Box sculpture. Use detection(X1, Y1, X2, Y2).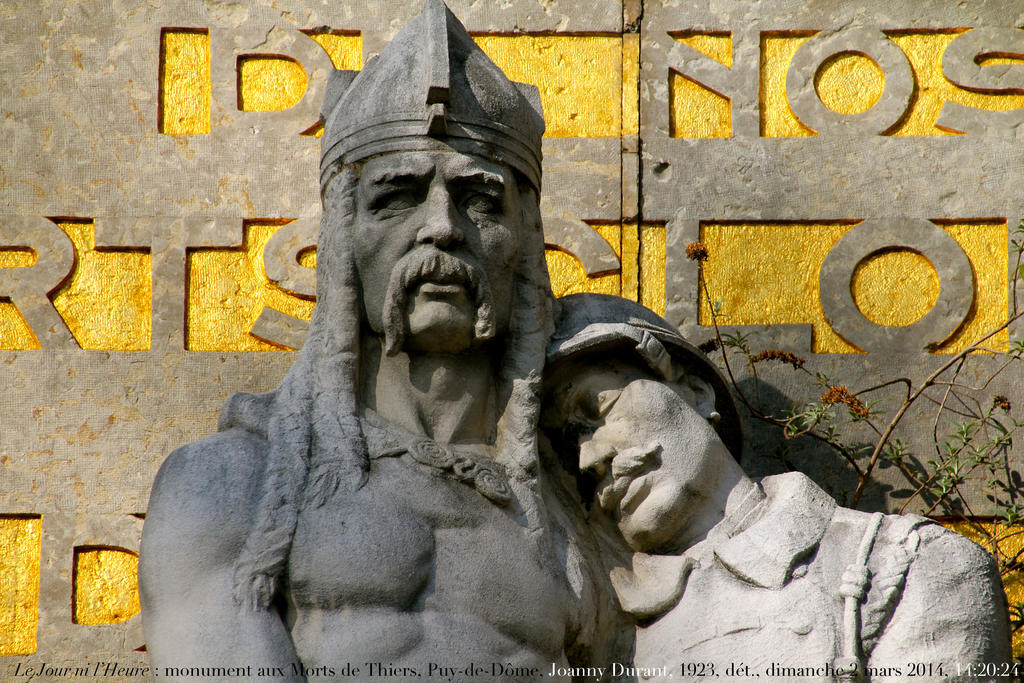
detection(221, 284, 1008, 682).
